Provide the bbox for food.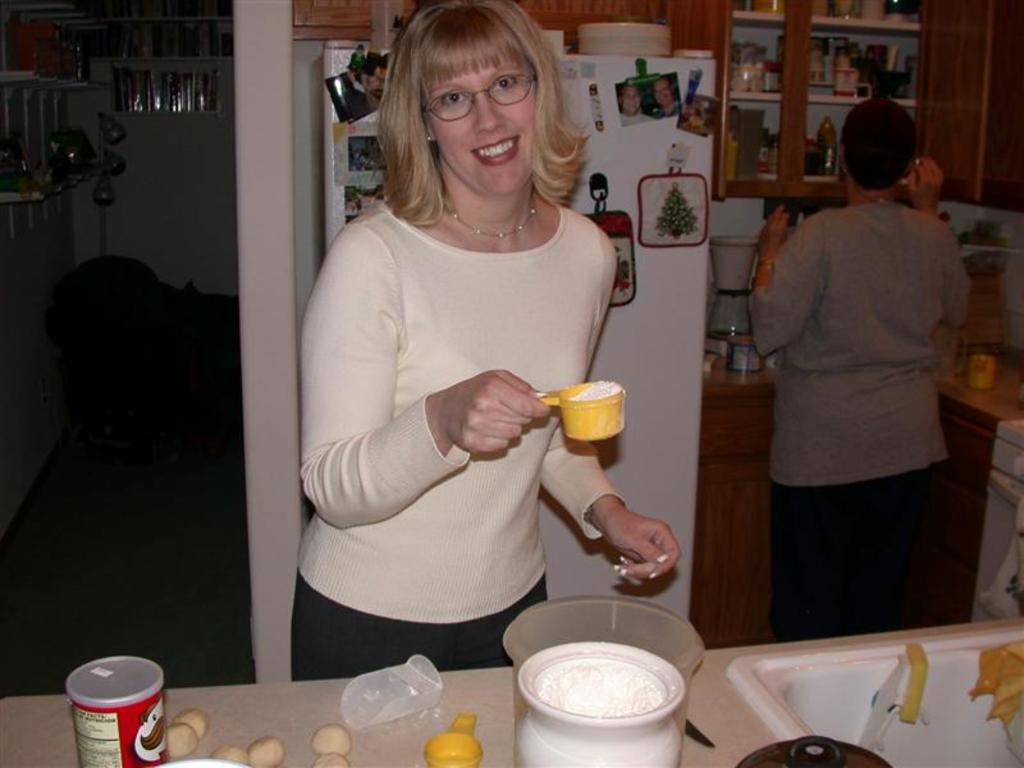
[247, 728, 283, 767].
